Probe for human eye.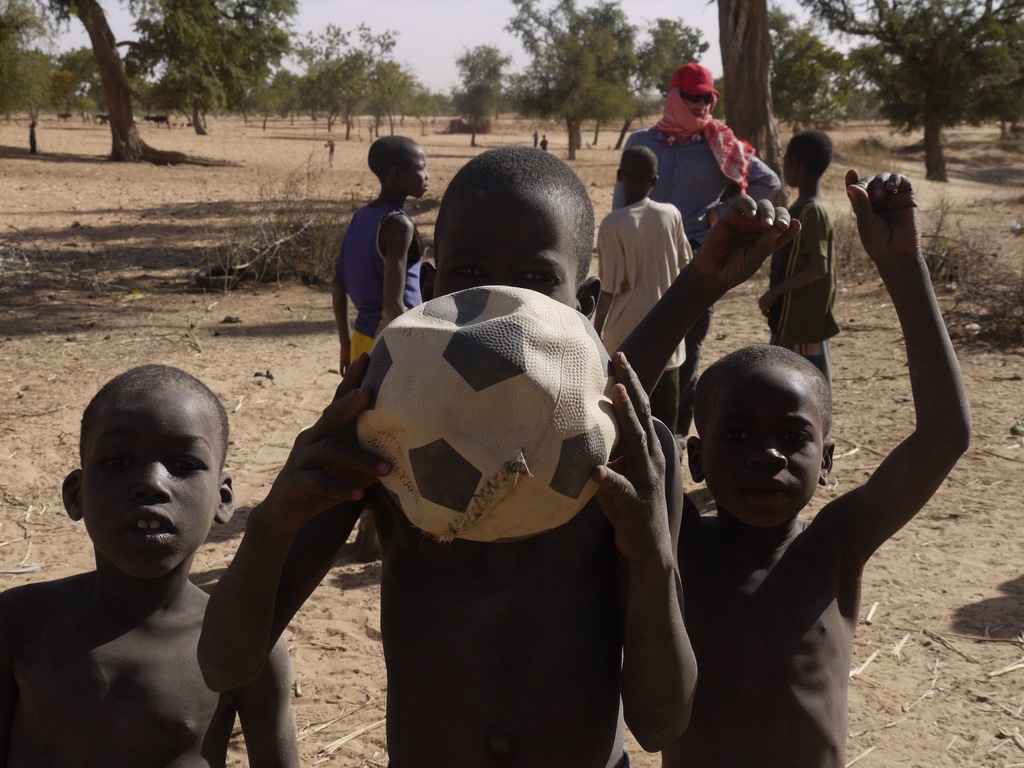
Probe result: {"x1": 515, "y1": 264, "x2": 559, "y2": 287}.
